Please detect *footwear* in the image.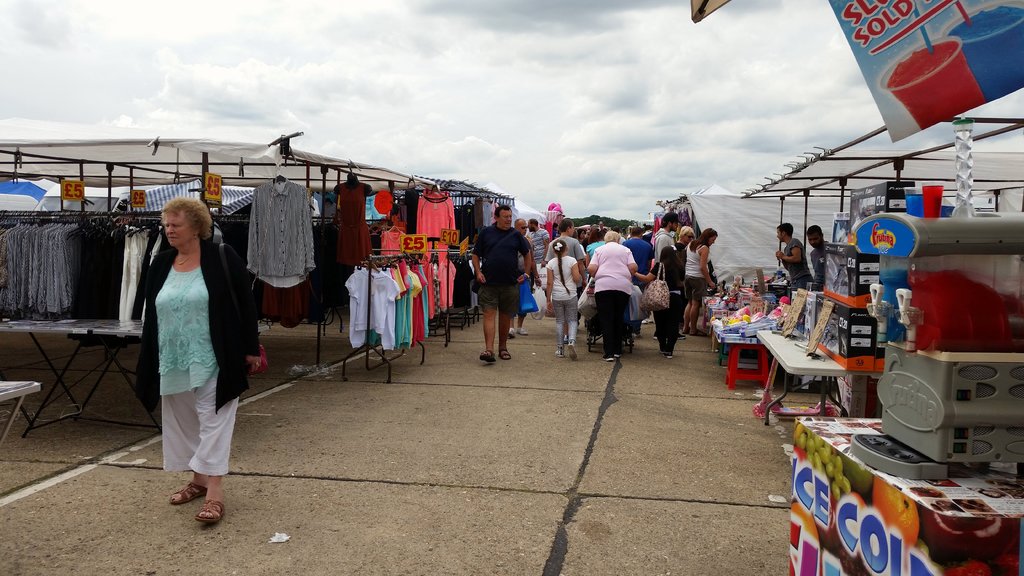
l=196, t=495, r=226, b=527.
